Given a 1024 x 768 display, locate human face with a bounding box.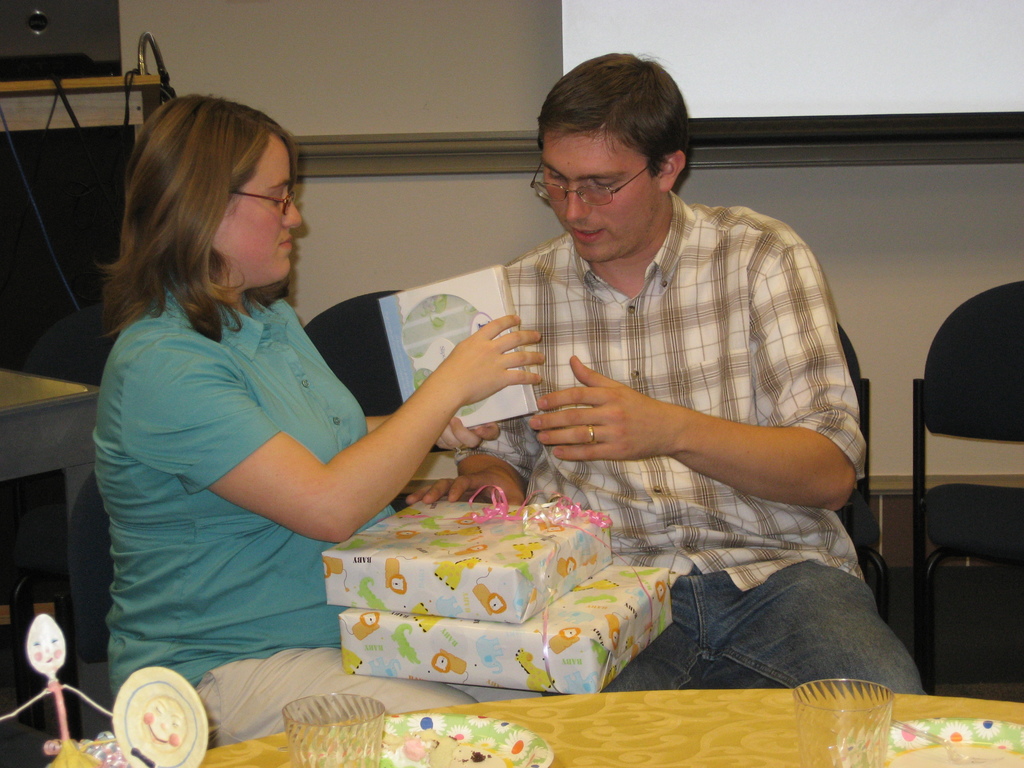
Located: <box>215,125,298,294</box>.
